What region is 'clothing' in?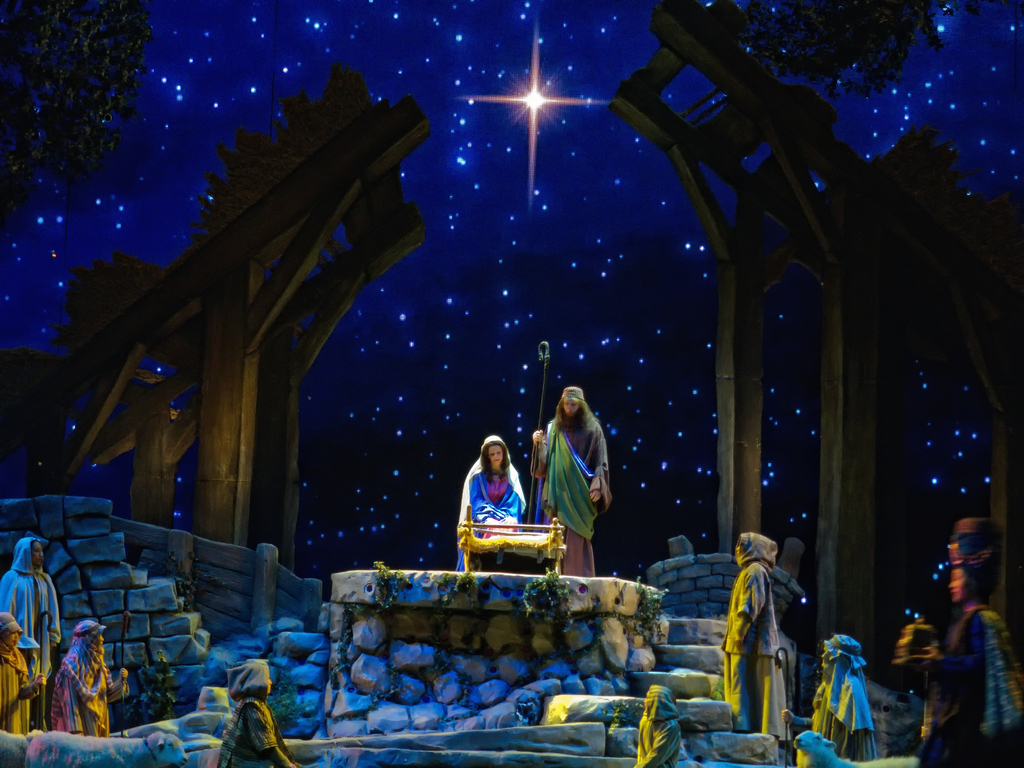
rect(216, 685, 301, 767).
